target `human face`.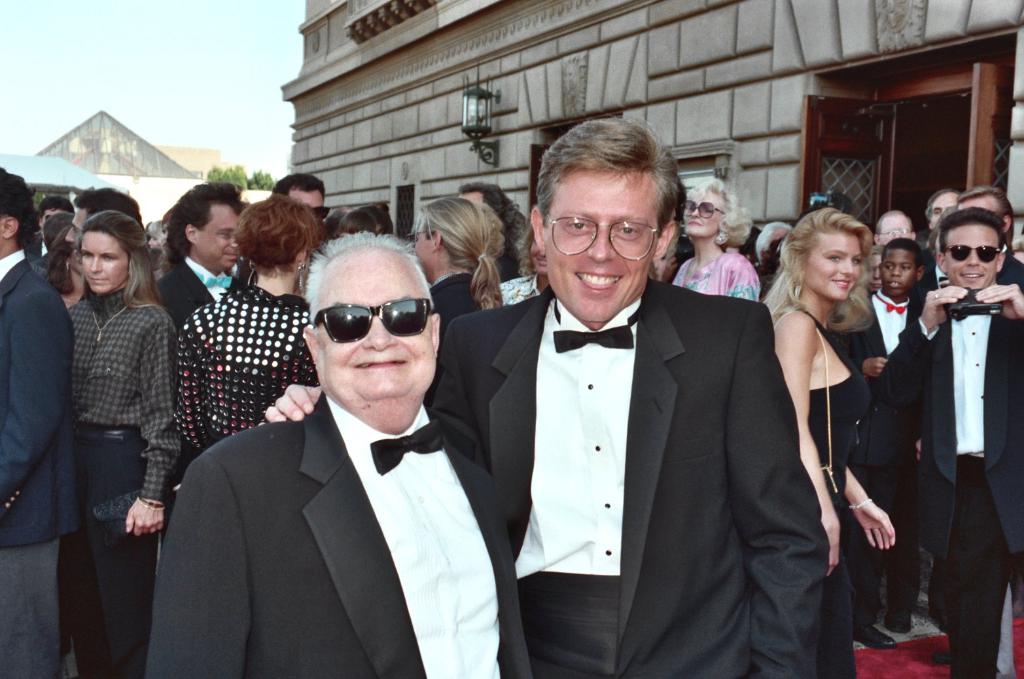
Target region: (left=458, top=191, right=482, bottom=206).
